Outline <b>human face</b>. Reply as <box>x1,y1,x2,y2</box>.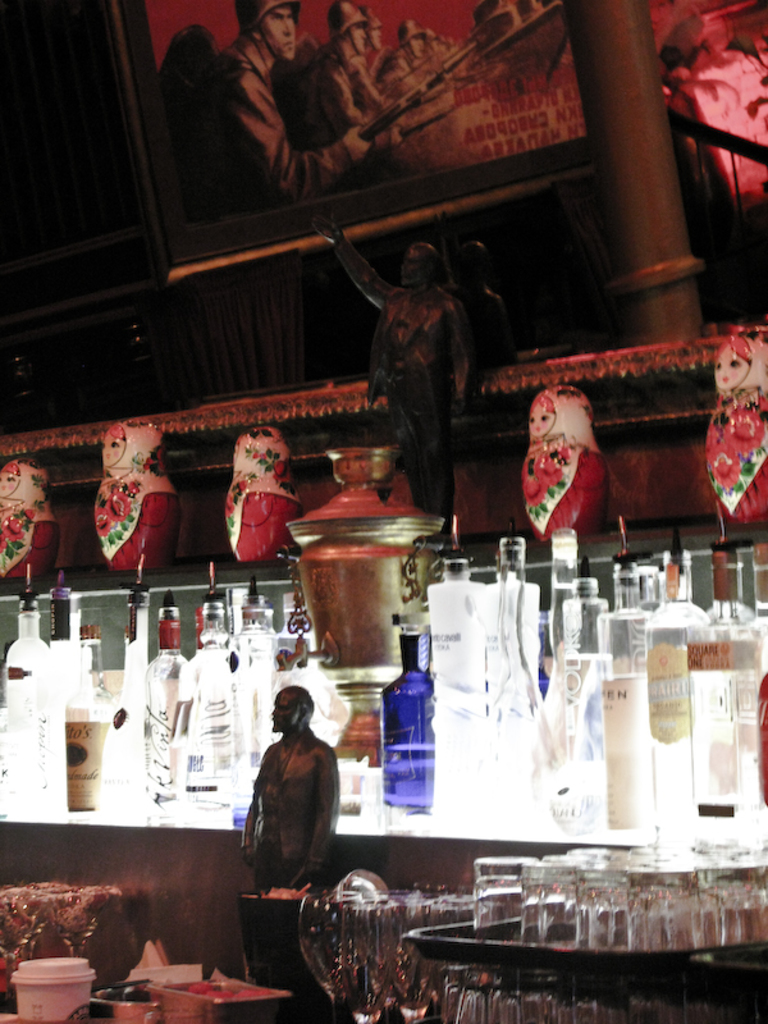
<box>237,444,250,471</box>.
